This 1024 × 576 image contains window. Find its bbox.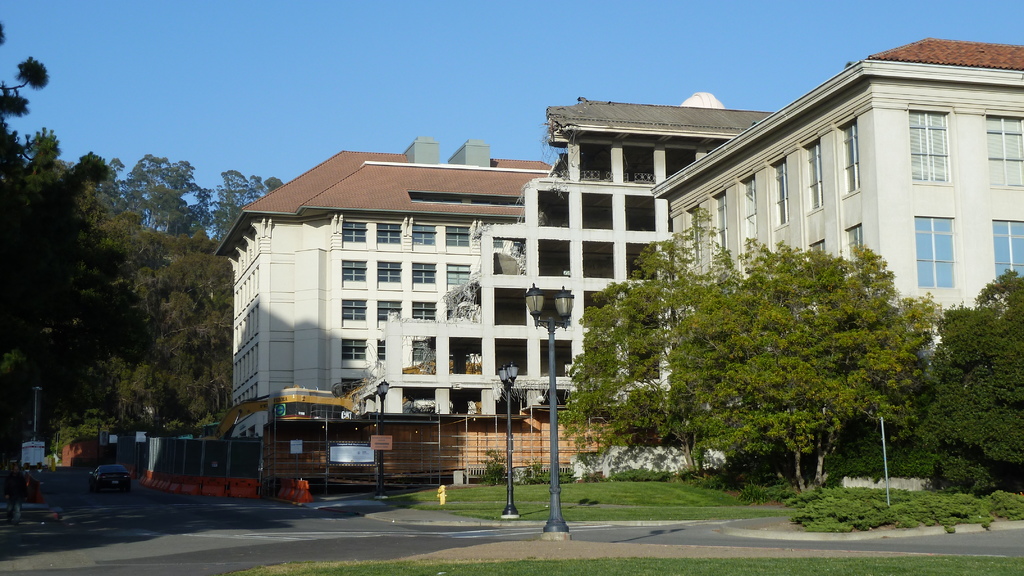
left=845, top=220, right=865, bottom=269.
